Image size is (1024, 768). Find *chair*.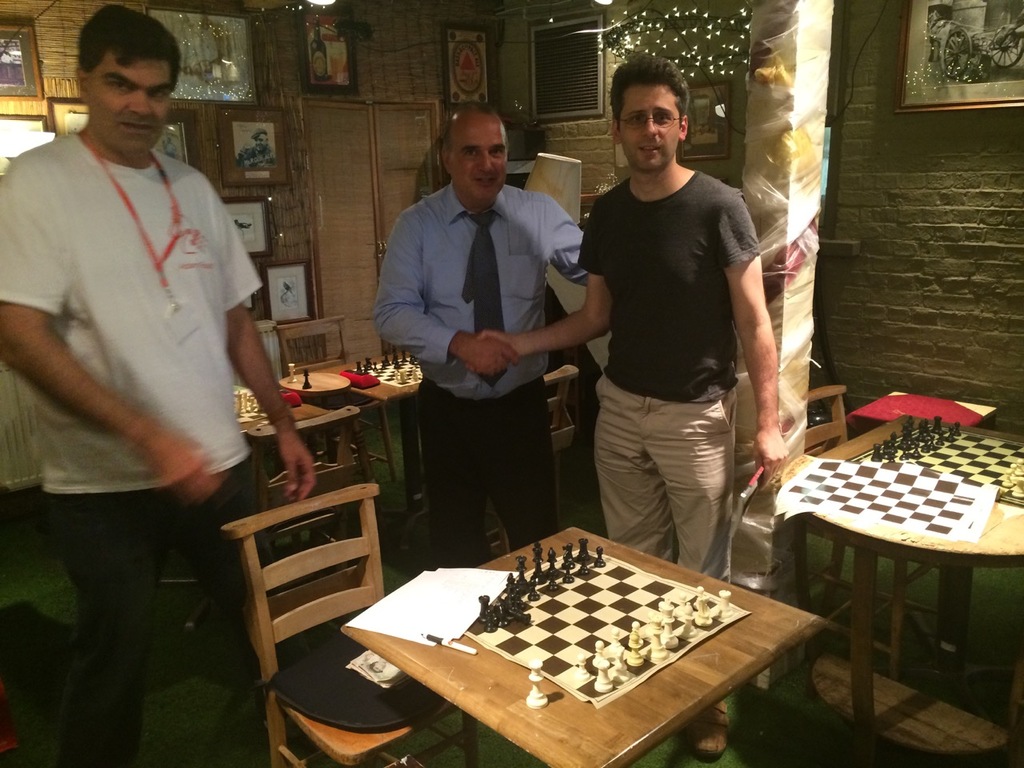
box=[218, 480, 479, 767].
